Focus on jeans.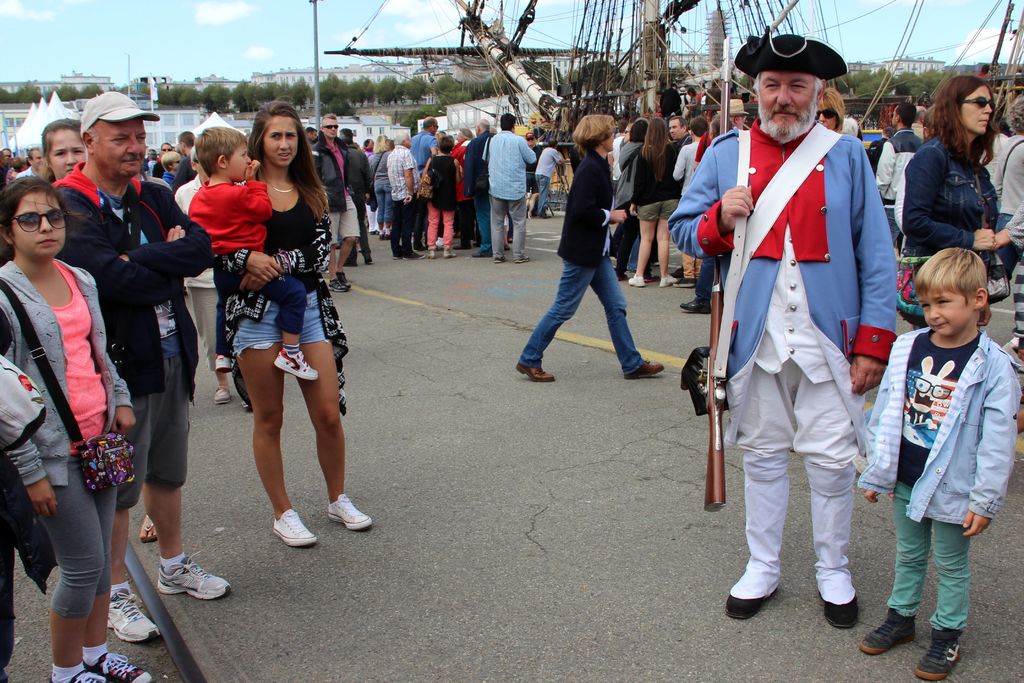
Focused at left=886, top=482, right=964, bottom=627.
